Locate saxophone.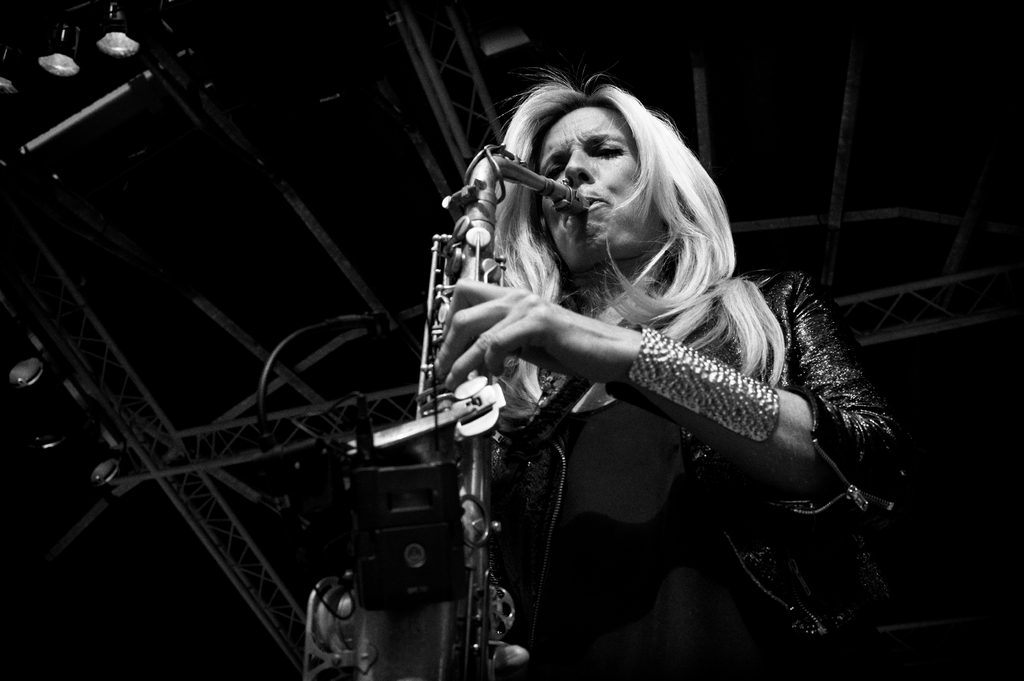
Bounding box: rect(296, 146, 594, 680).
